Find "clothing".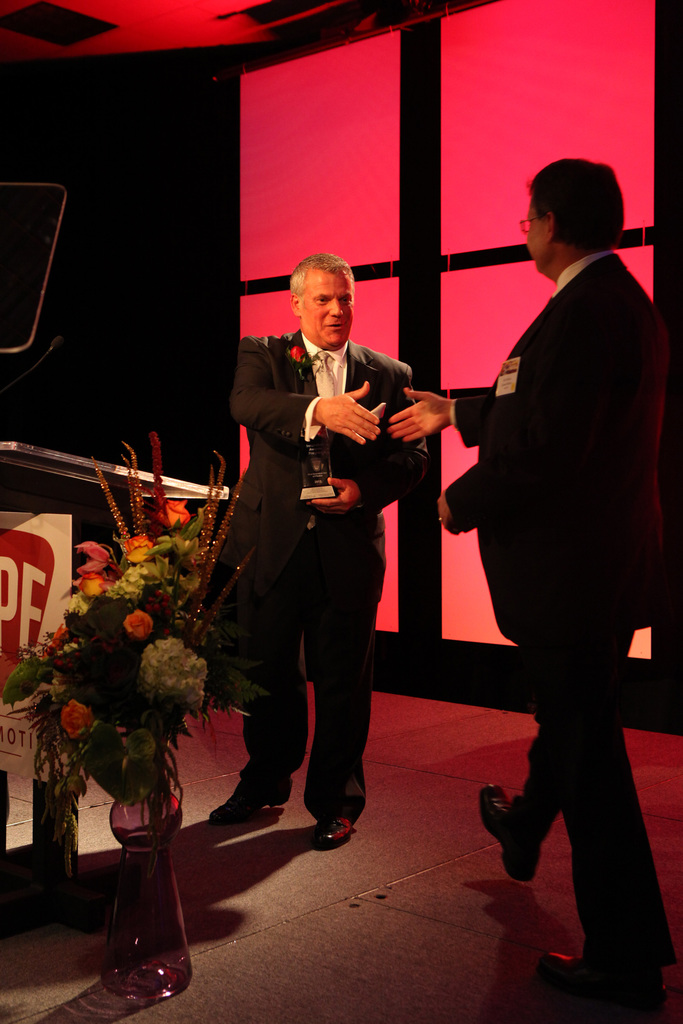
left=219, top=256, right=433, bottom=815.
